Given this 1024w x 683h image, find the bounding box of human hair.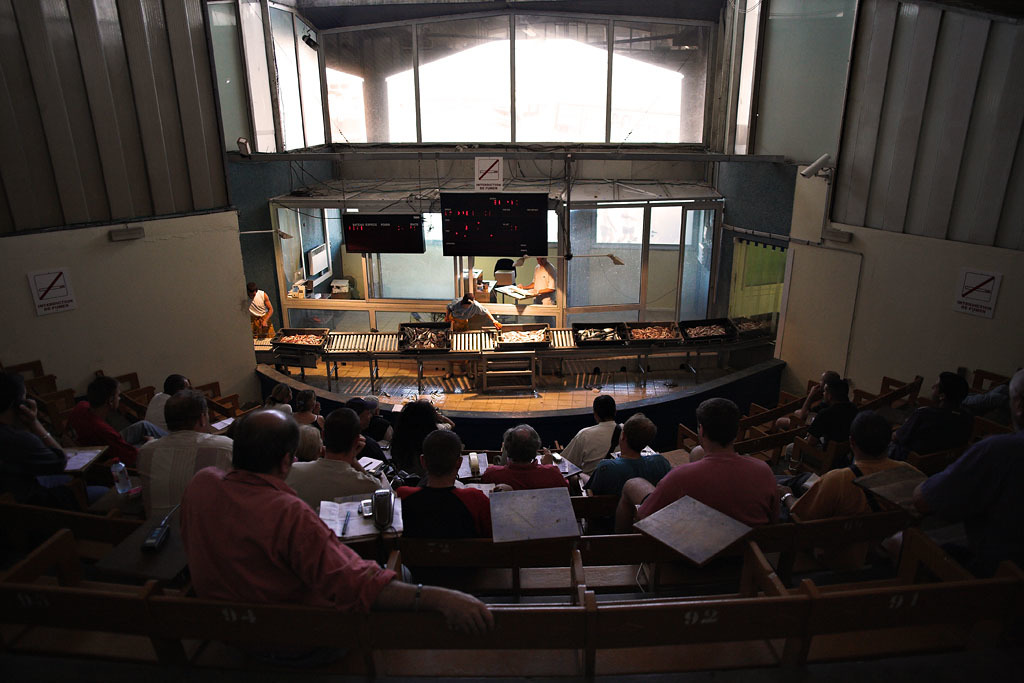
Rect(423, 431, 462, 480).
